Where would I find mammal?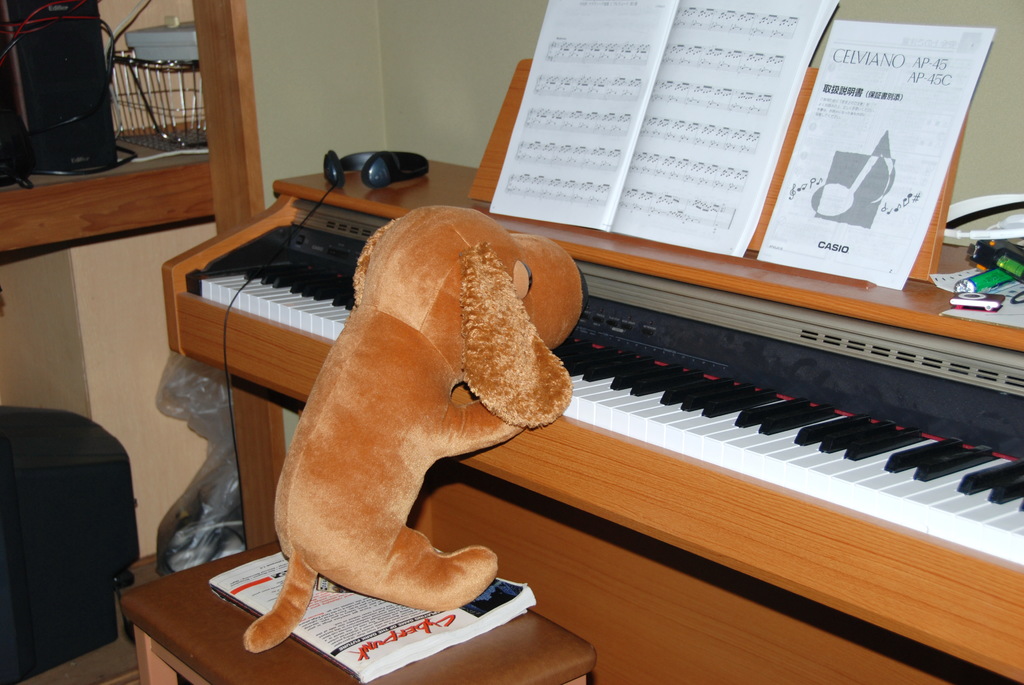
At rect(202, 242, 569, 642).
